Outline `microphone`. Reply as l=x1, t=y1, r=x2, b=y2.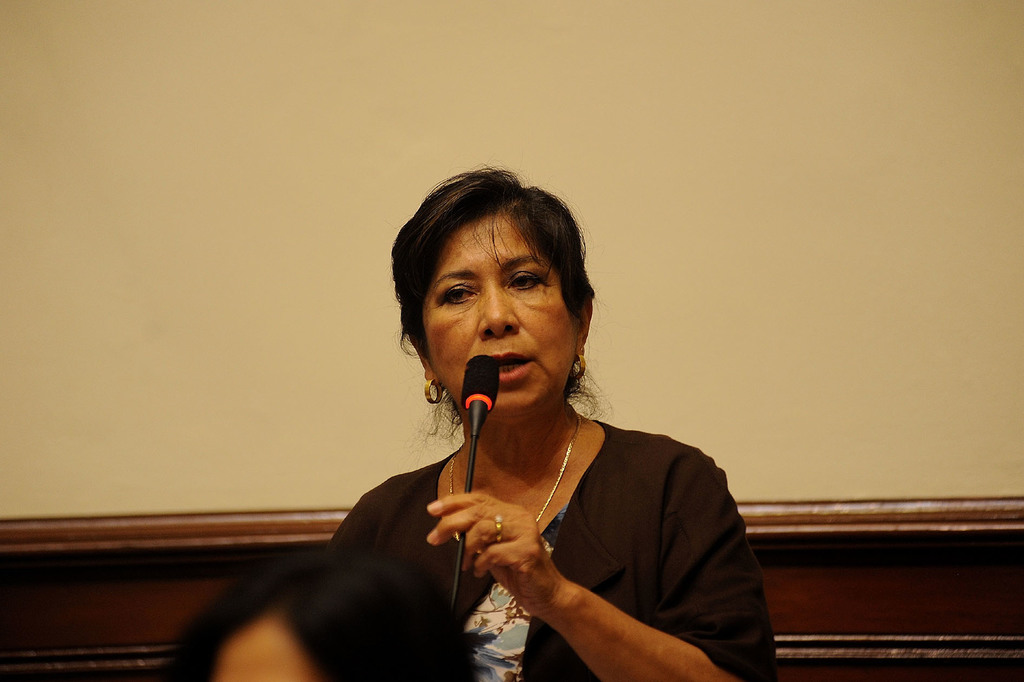
l=446, t=369, r=511, b=458.
